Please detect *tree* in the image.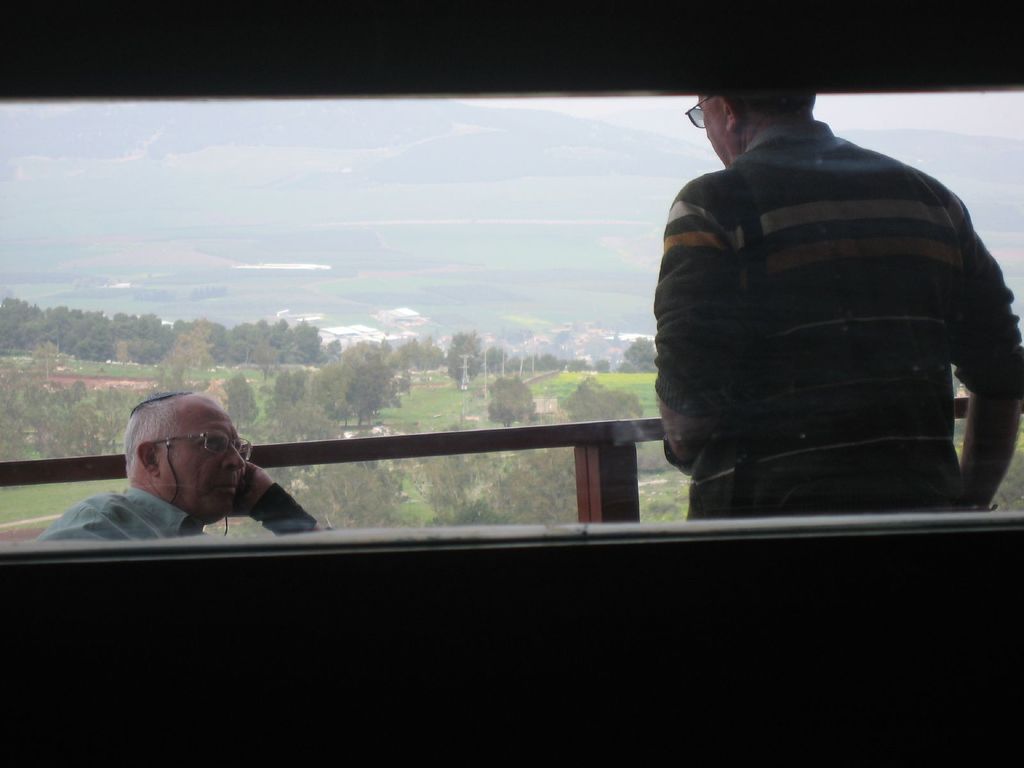
{"left": 0, "top": 367, "right": 110, "bottom": 466}.
